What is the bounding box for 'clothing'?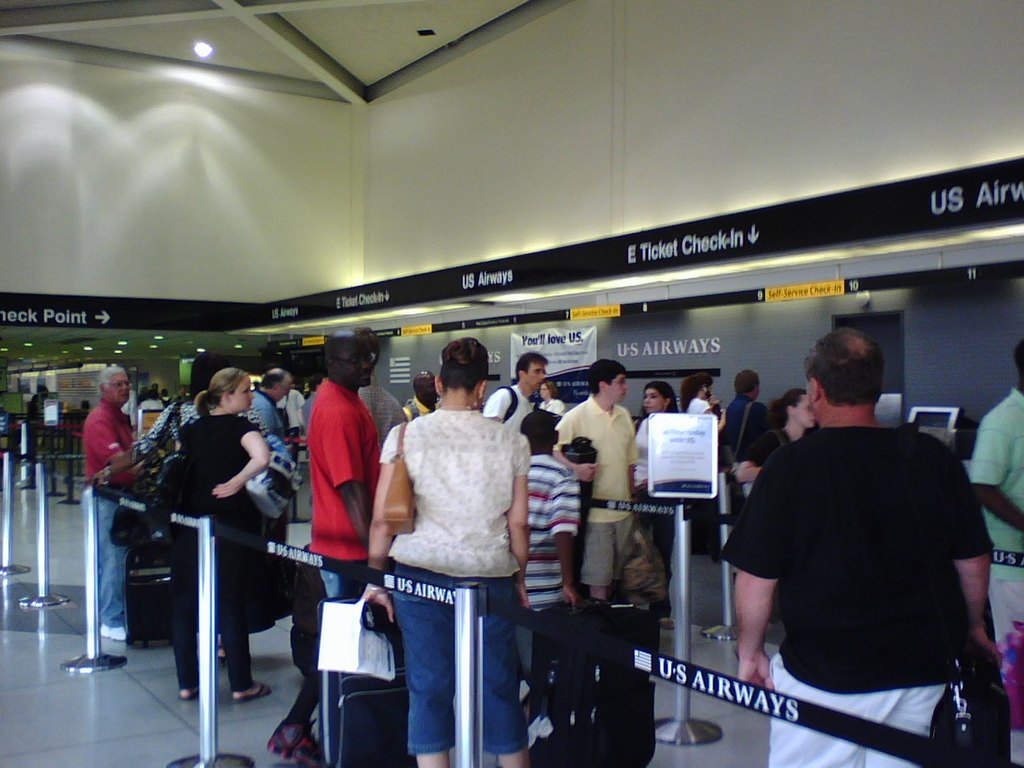
x1=378, y1=410, x2=537, y2=758.
